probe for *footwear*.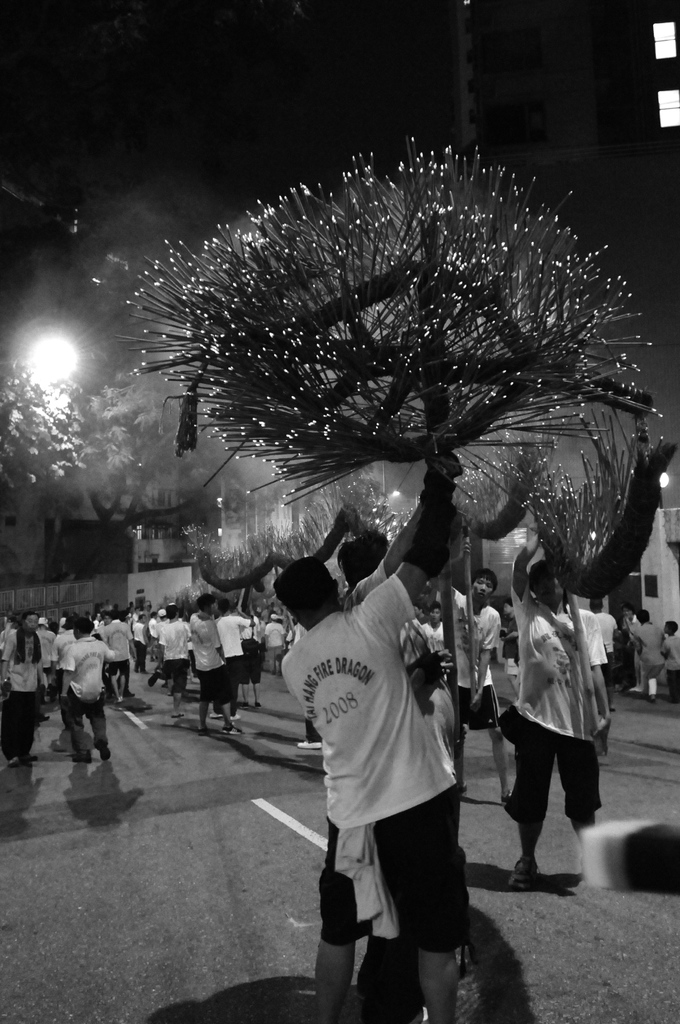
Probe result: bbox=(506, 860, 535, 891).
